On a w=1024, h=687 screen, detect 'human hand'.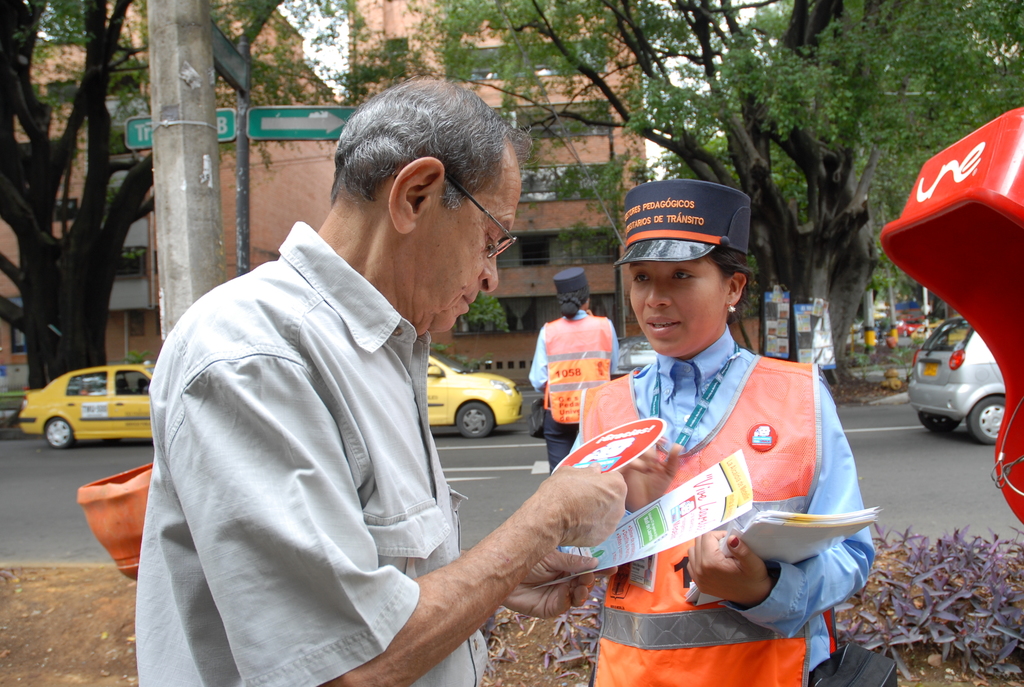
{"x1": 566, "y1": 372, "x2": 681, "y2": 514}.
